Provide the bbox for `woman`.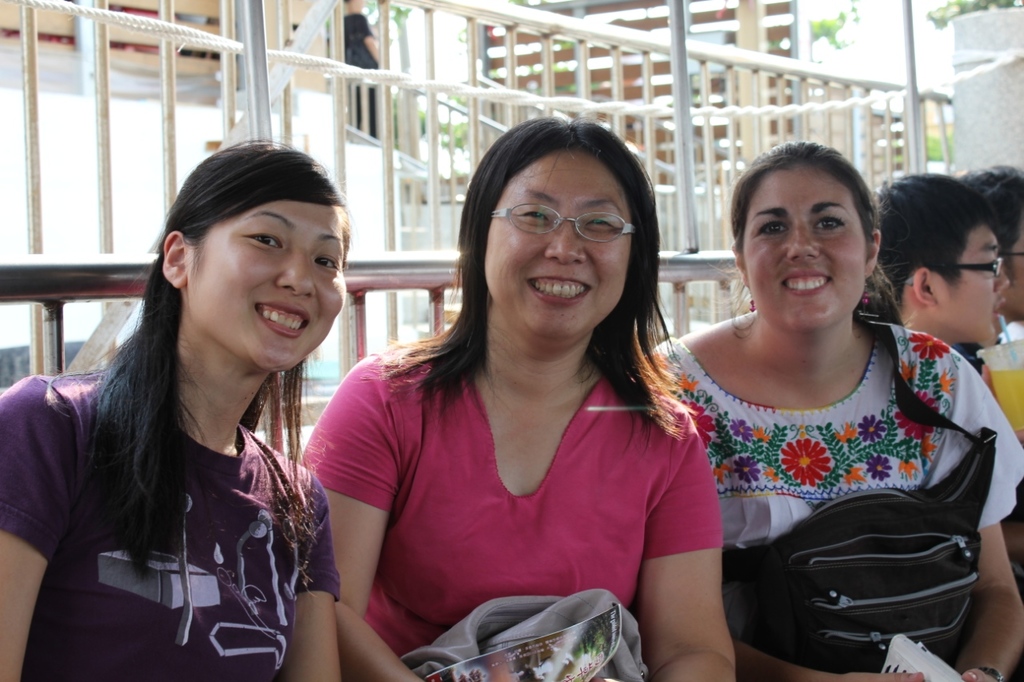
box=[0, 134, 344, 681].
